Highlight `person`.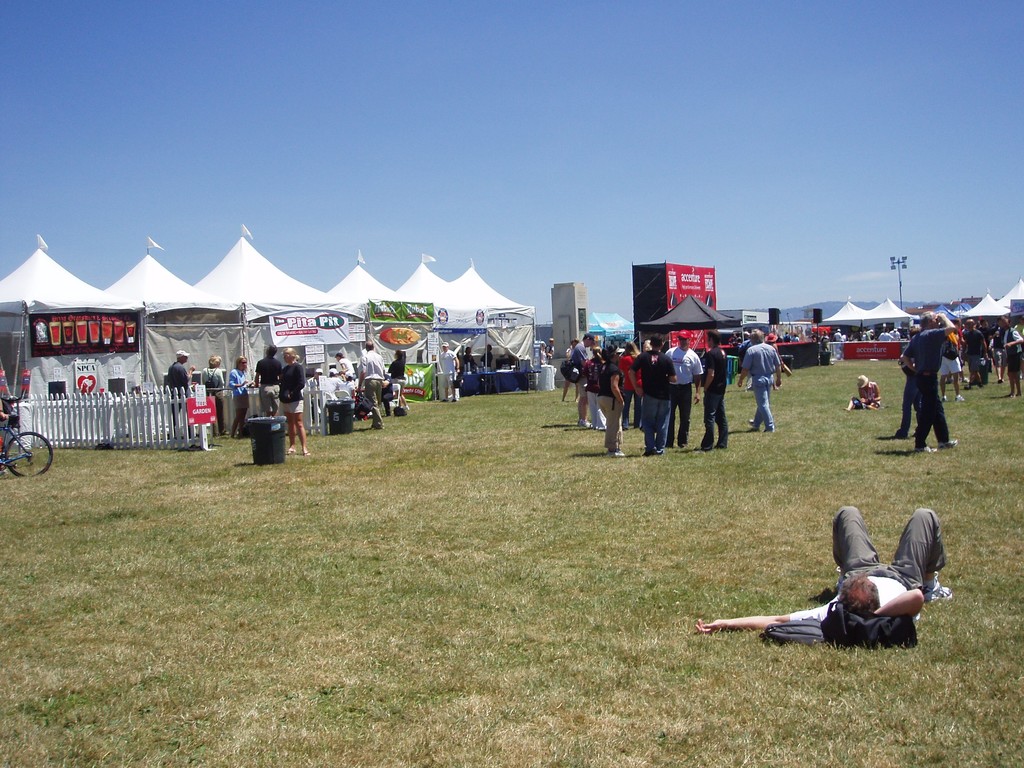
Highlighted region: <bbox>689, 494, 951, 660</bbox>.
